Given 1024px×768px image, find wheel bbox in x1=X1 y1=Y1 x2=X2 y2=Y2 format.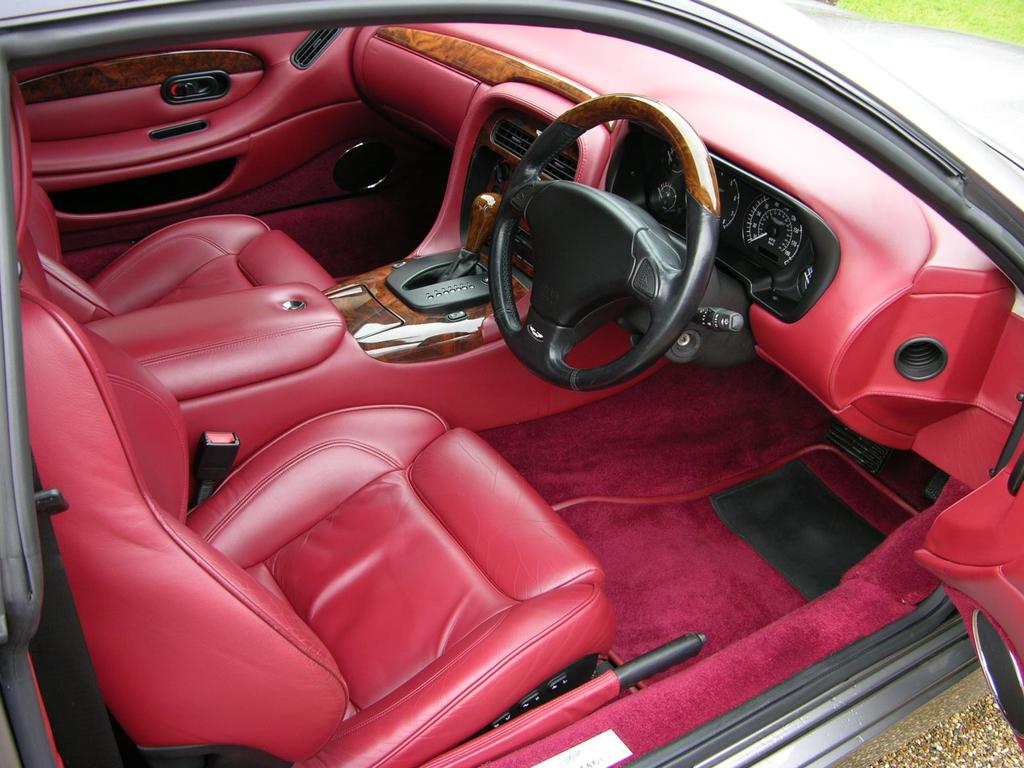
x1=515 y1=98 x2=703 y2=366.
